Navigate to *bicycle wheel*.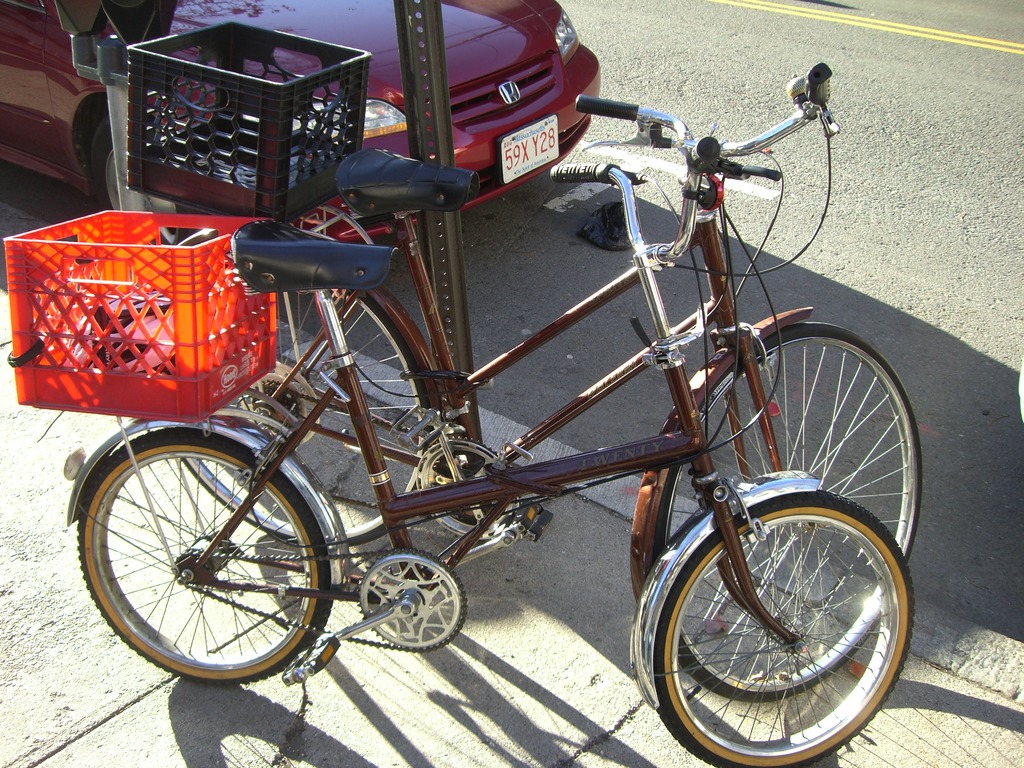
Navigation target: <box>72,420,333,685</box>.
